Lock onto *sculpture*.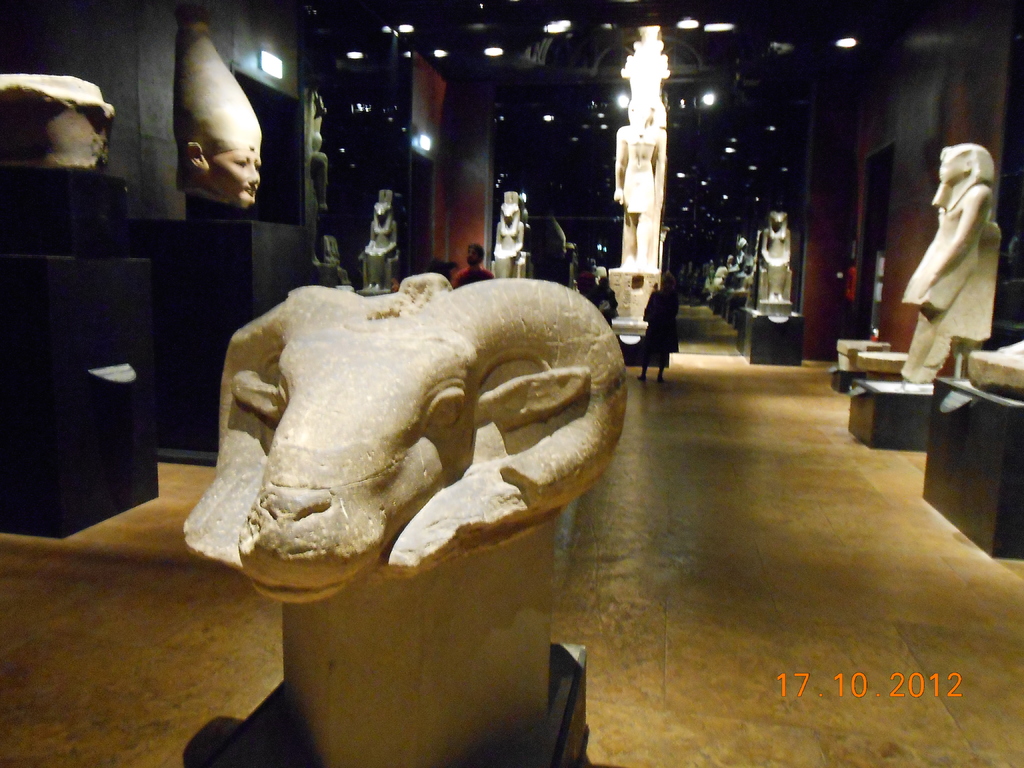
Locked: box=[608, 24, 670, 320].
